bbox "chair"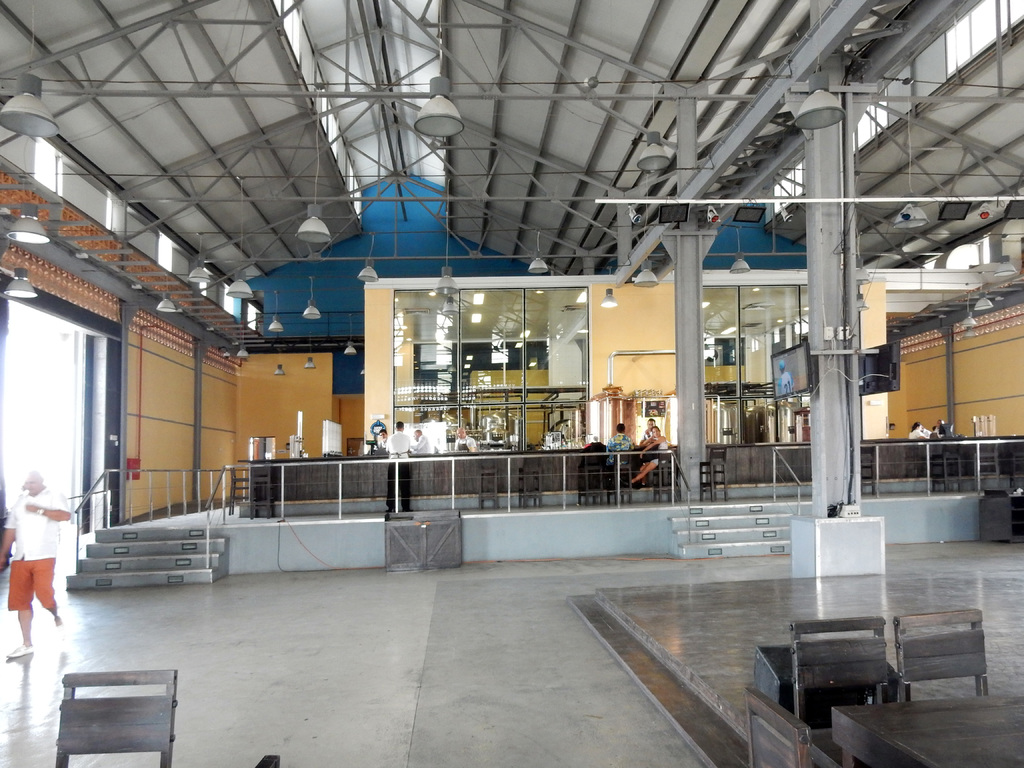
x1=789 y1=616 x2=887 y2=733
